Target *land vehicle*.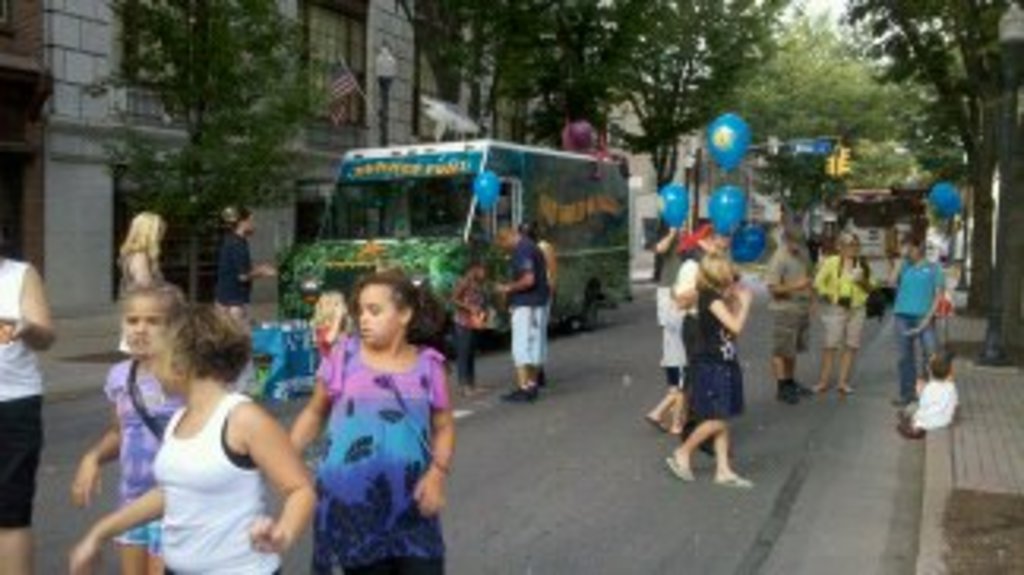
Target region: region(815, 193, 929, 294).
